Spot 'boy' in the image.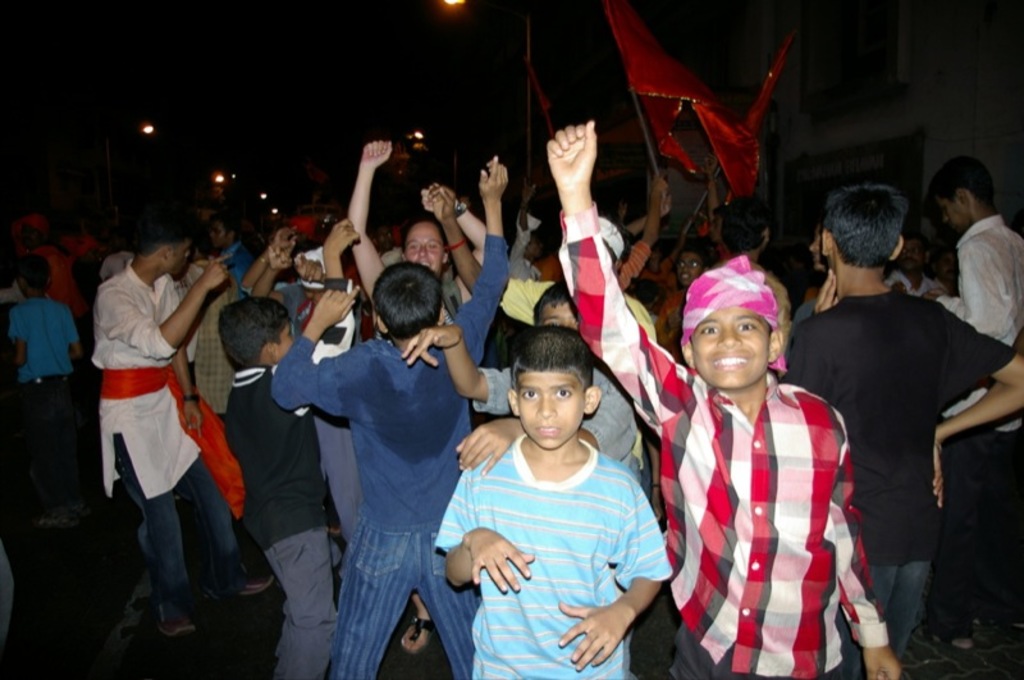
'boy' found at (631, 274, 672, 352).
